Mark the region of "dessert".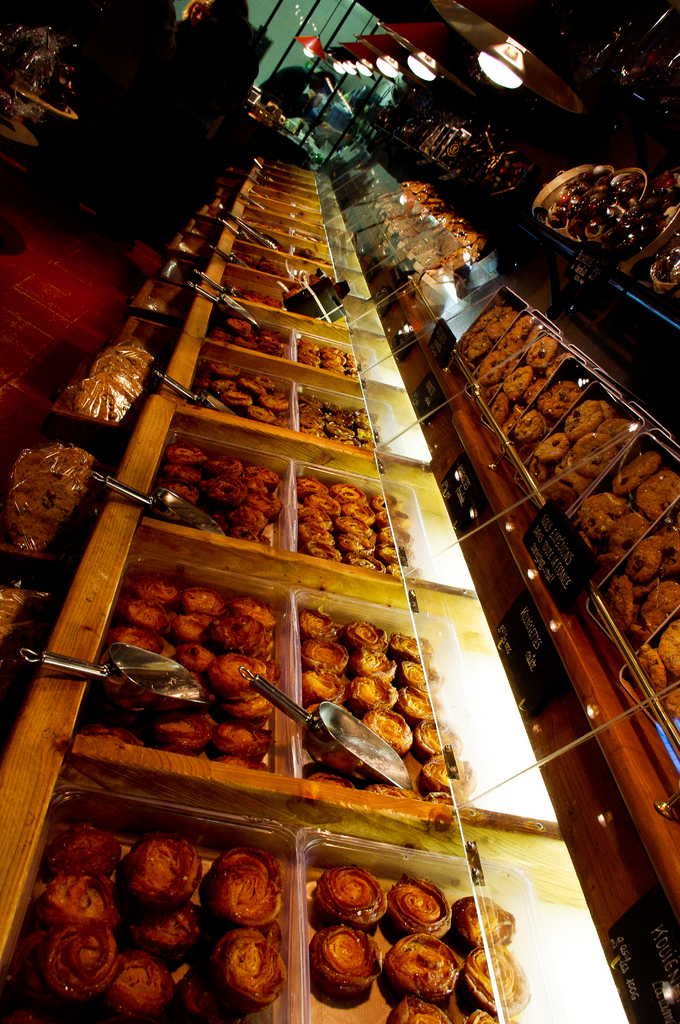
Region: {"x1": 466, "y1": 899, "x2": 508, "y2": 941}.
